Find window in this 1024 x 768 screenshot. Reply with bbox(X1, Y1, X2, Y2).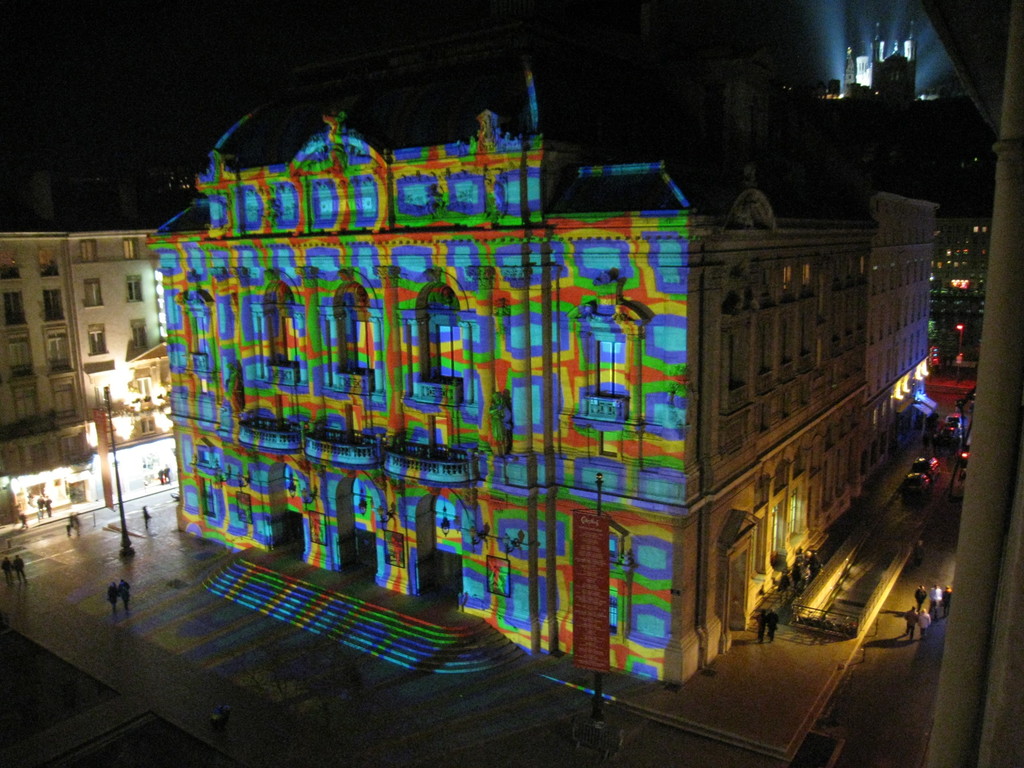
bbox(3, 291, 24, 330).
